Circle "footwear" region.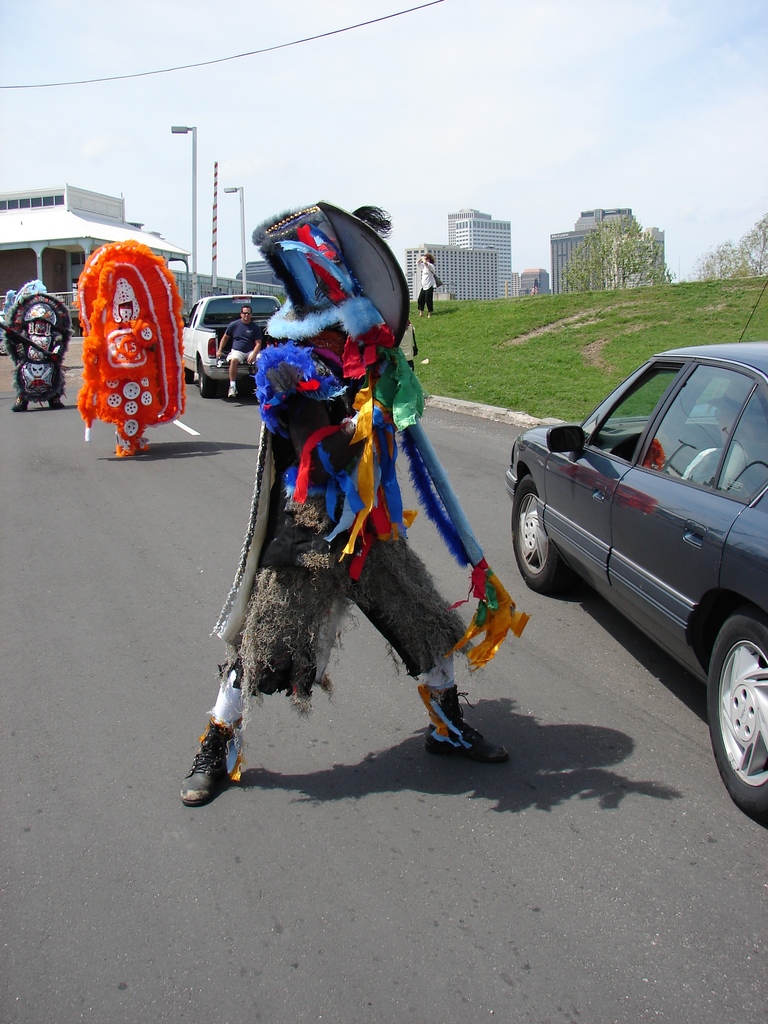
Region: x1=9 y1=397 x2=34 y2=410.
